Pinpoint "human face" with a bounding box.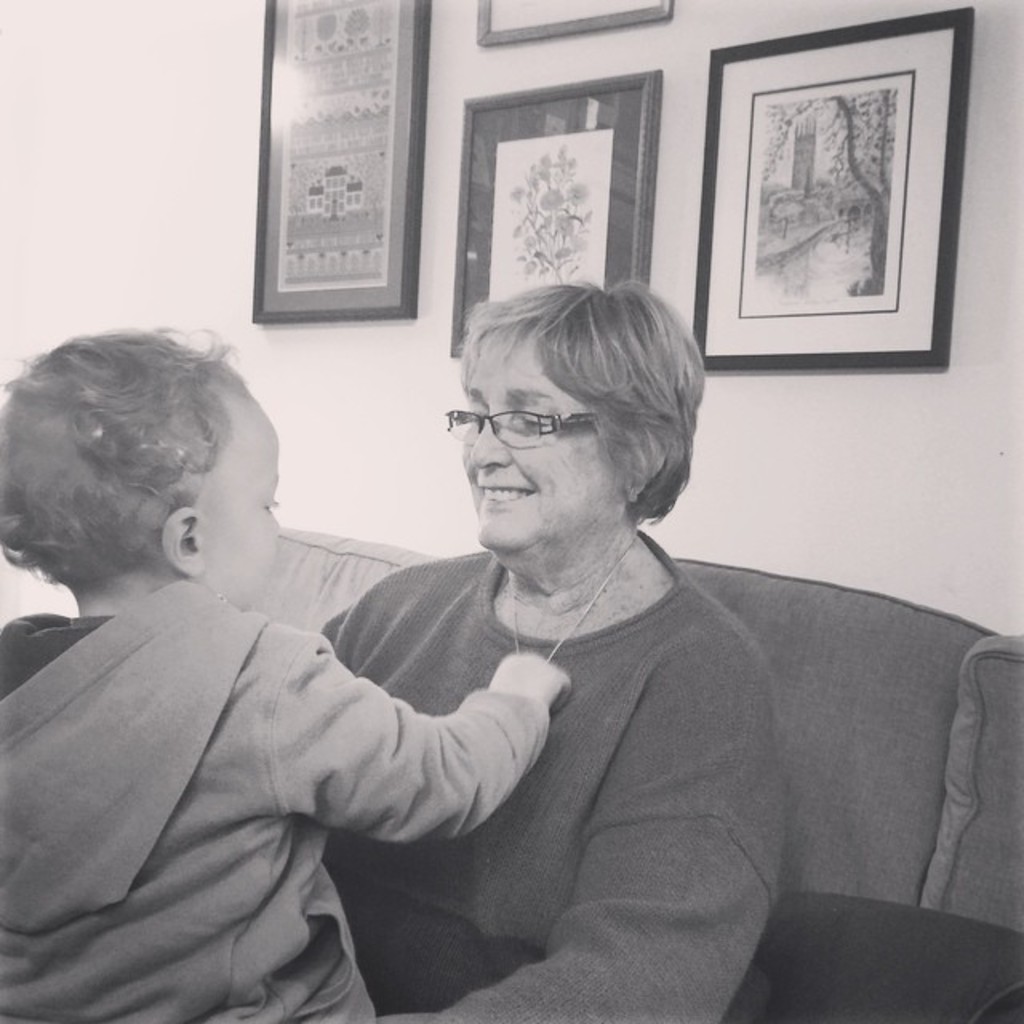
<box>189,387,290,611</box>.
